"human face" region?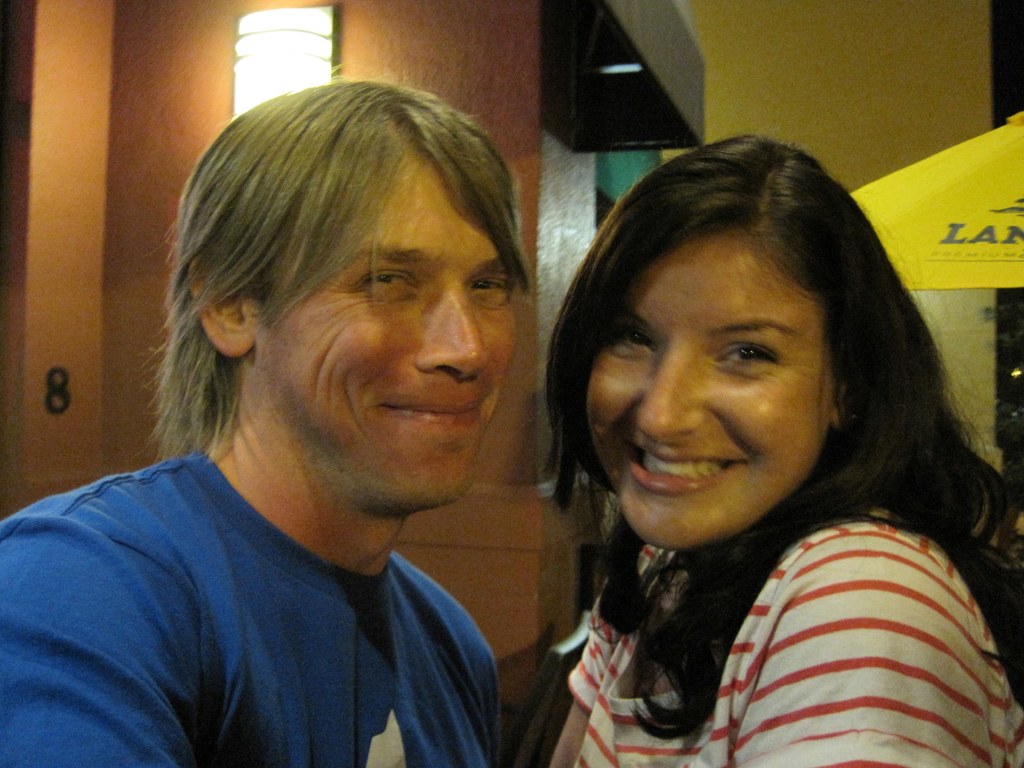
rect(259, 138, 517, 506)
